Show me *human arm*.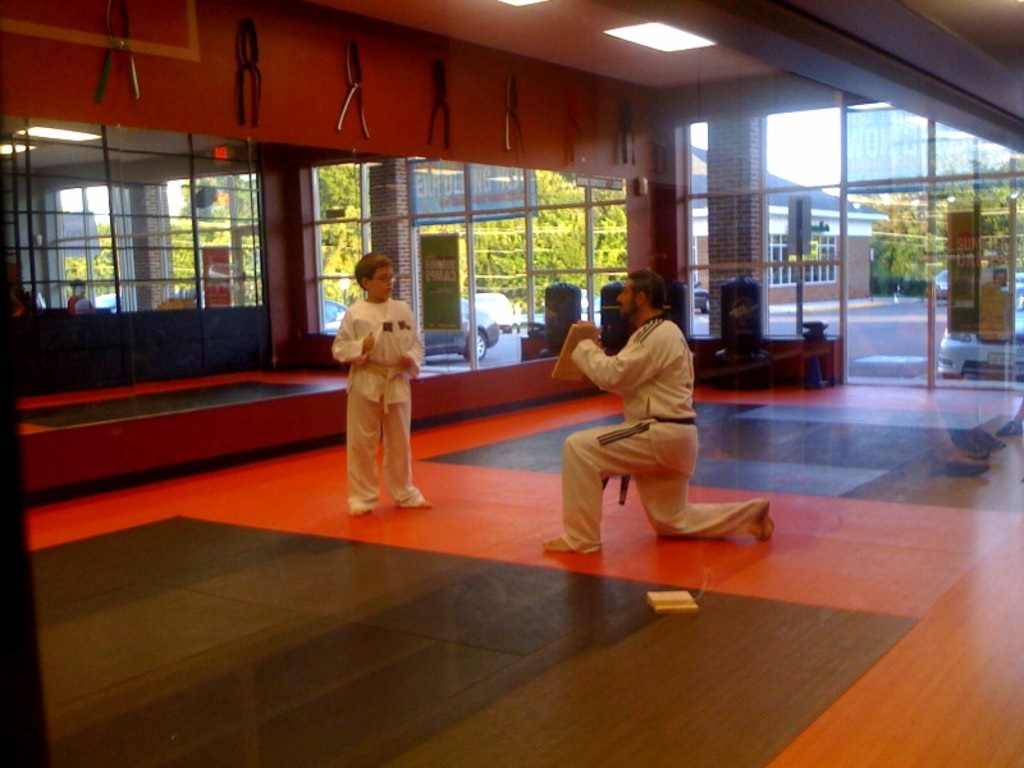
*human arm* is here: pyautogui.locateOnScreen(577, 332, 669, 394).
